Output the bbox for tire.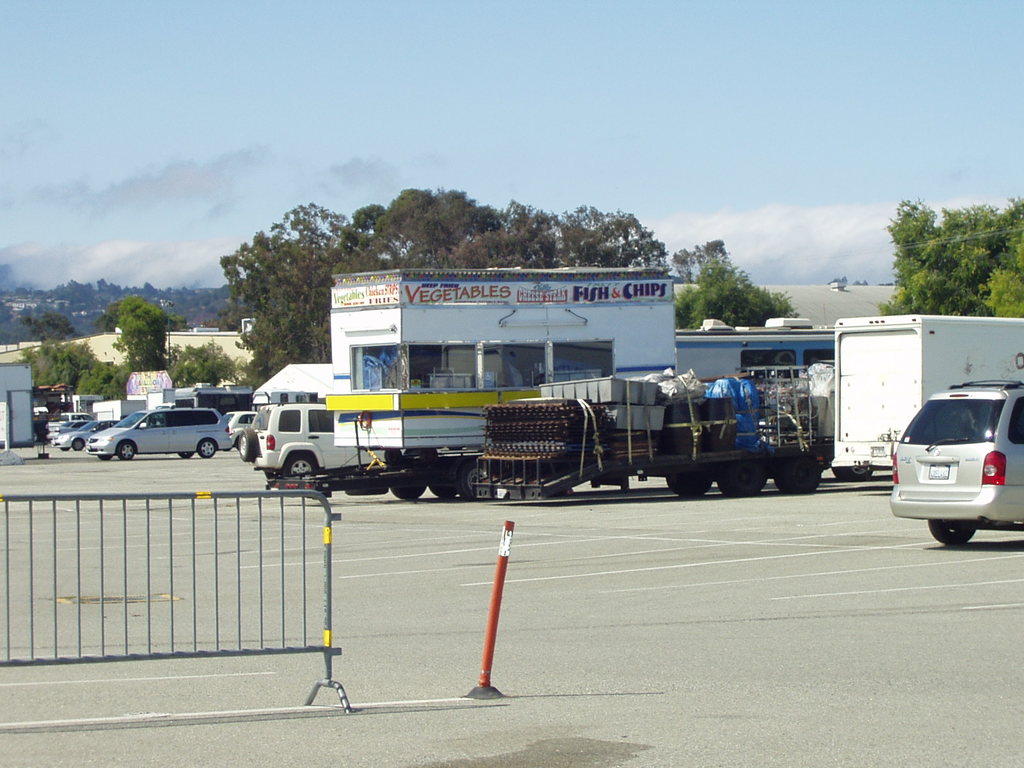
detection(426, 481, 462, 499).
